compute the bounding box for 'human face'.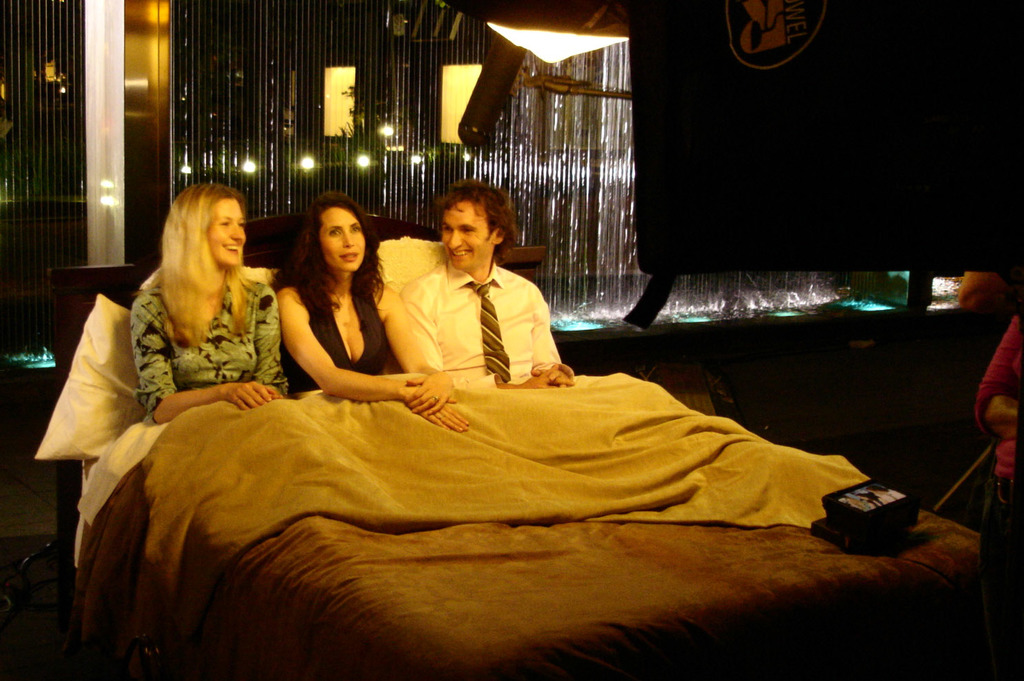
crop(445, 202, 503, 272).
